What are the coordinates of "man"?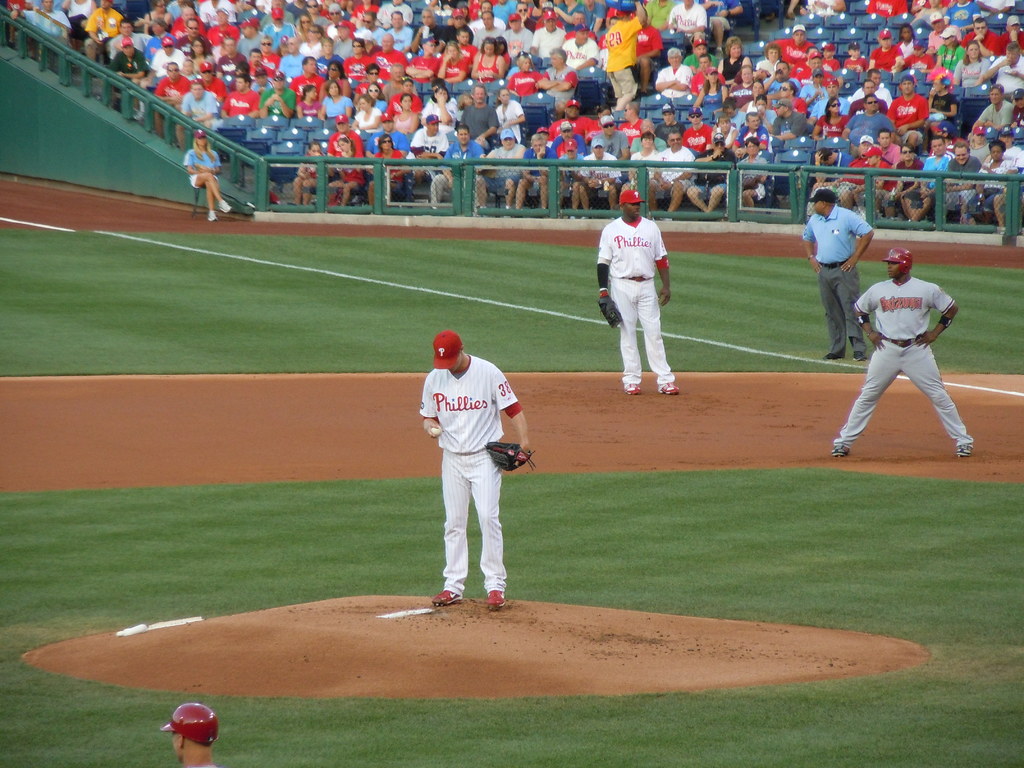
[x1=538, y1=46, x2=578, y2=104].
